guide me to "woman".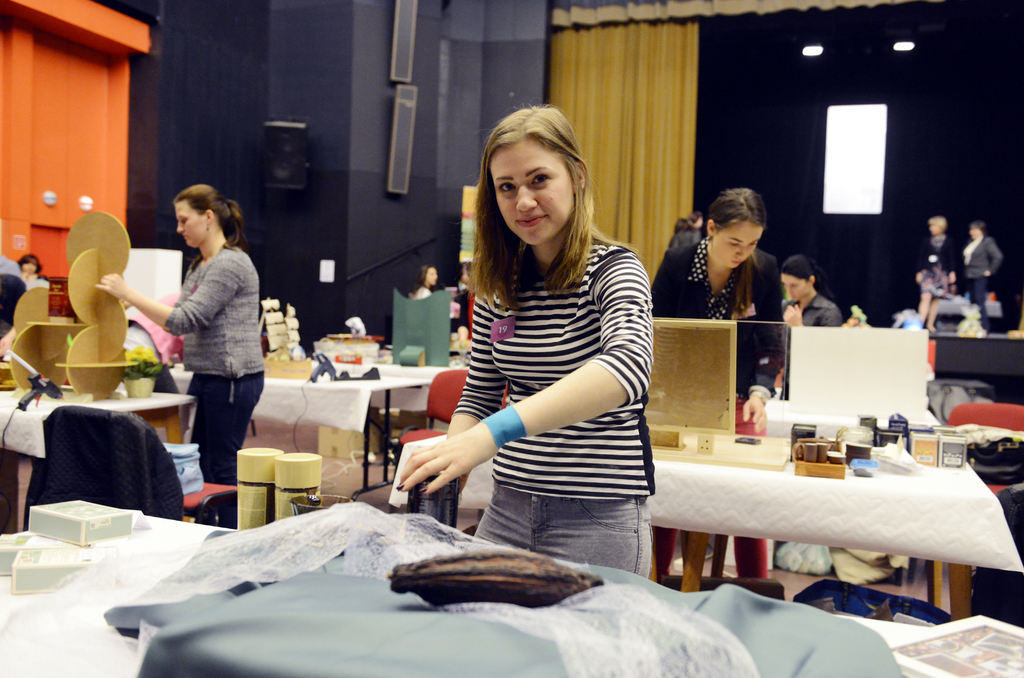
Guidance: box(913, 218, 954, 331).
